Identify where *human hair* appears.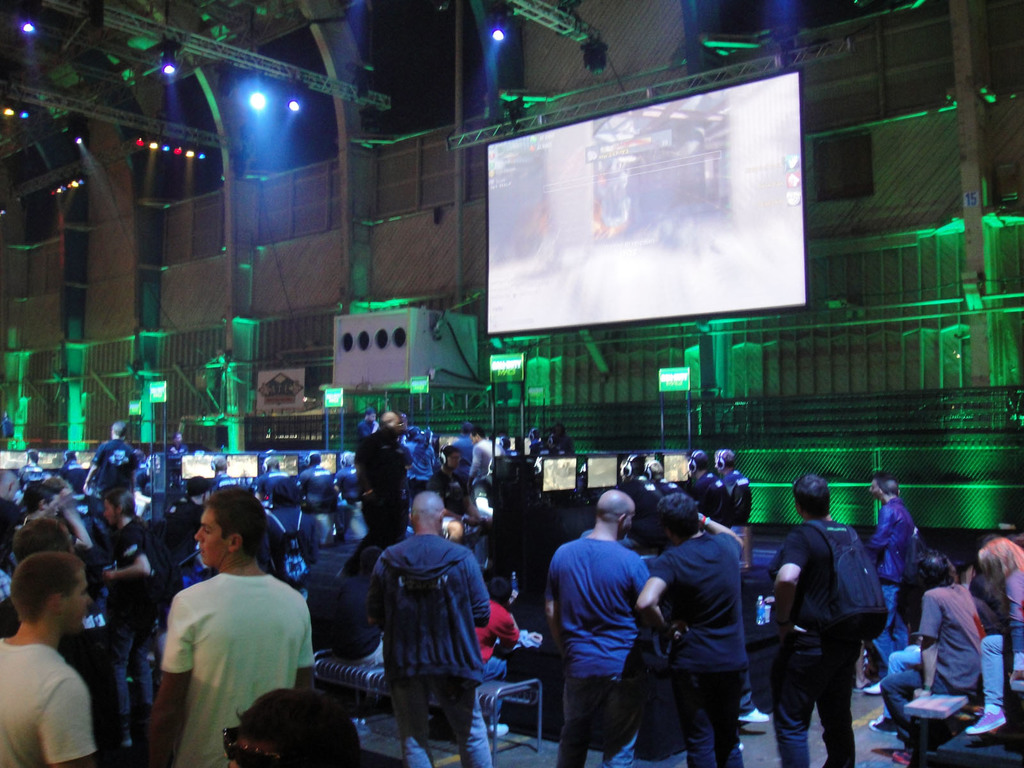
Appears at [x1=184, y1=477, x2=207, y2=497].
